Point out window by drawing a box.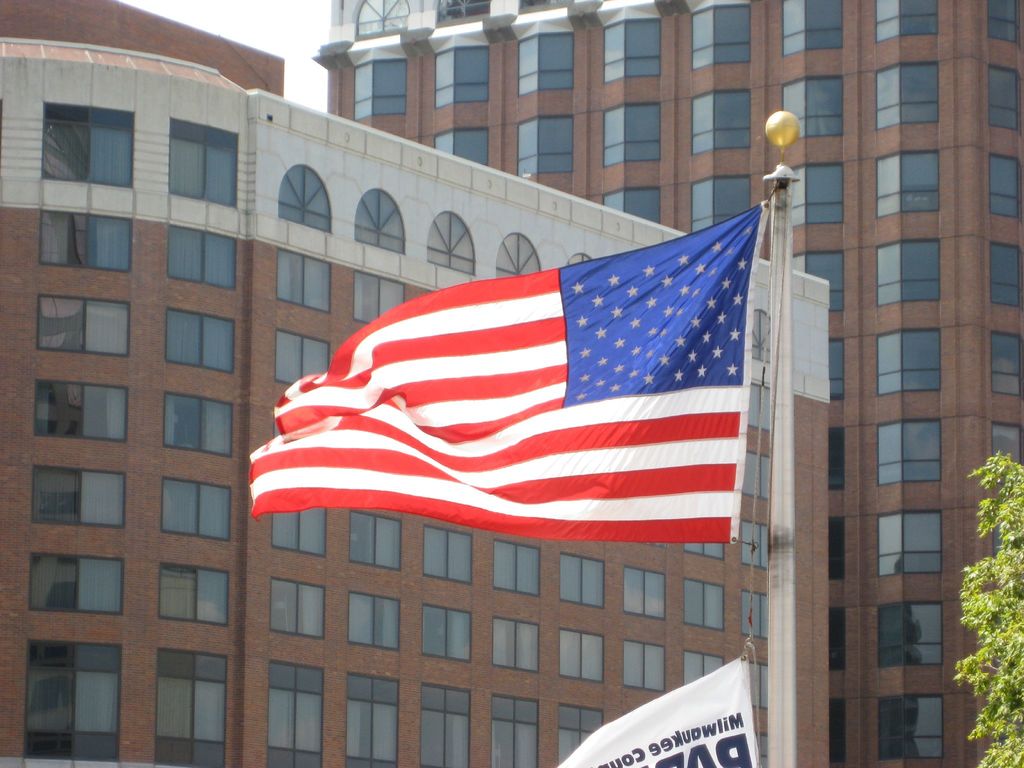
<box>991,331,1023,397</box>.
